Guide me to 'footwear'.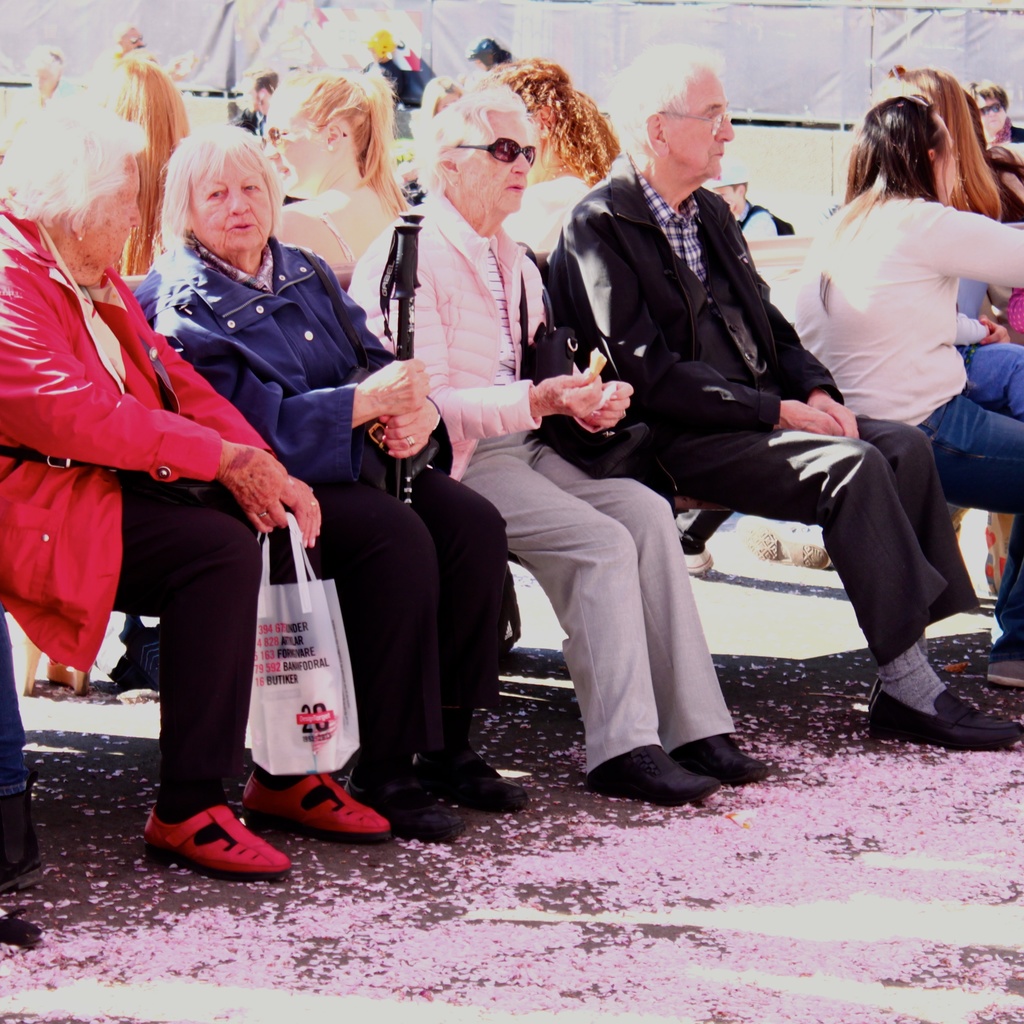
Guidance: <bbox>340, 755, 468, 844</bbox>.
